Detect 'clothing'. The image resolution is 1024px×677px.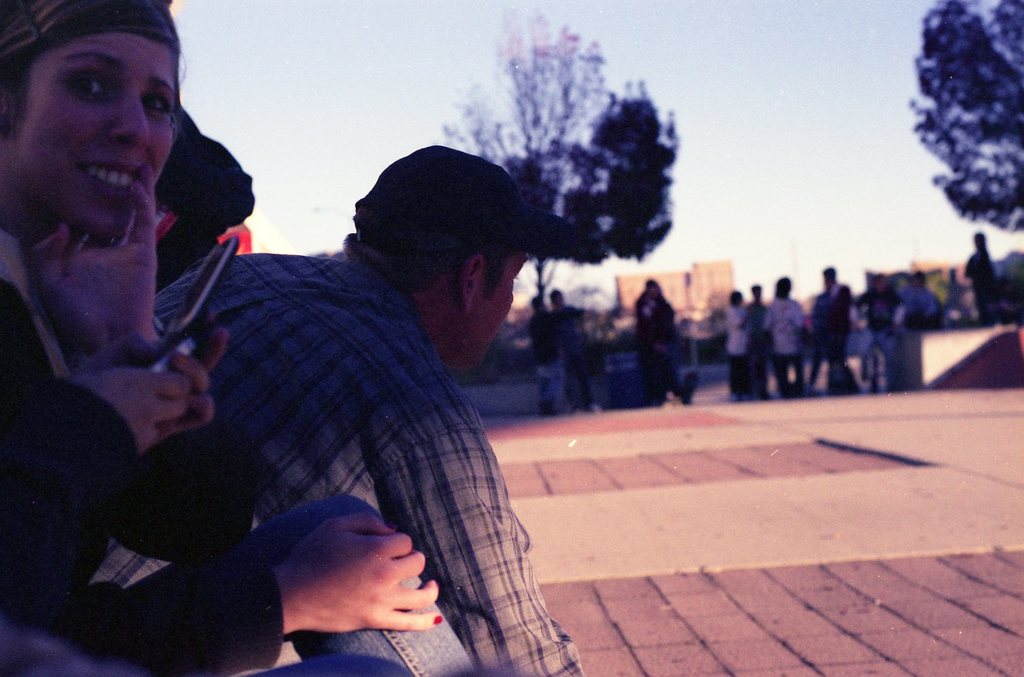
box=[638, 296, 689, 406].
